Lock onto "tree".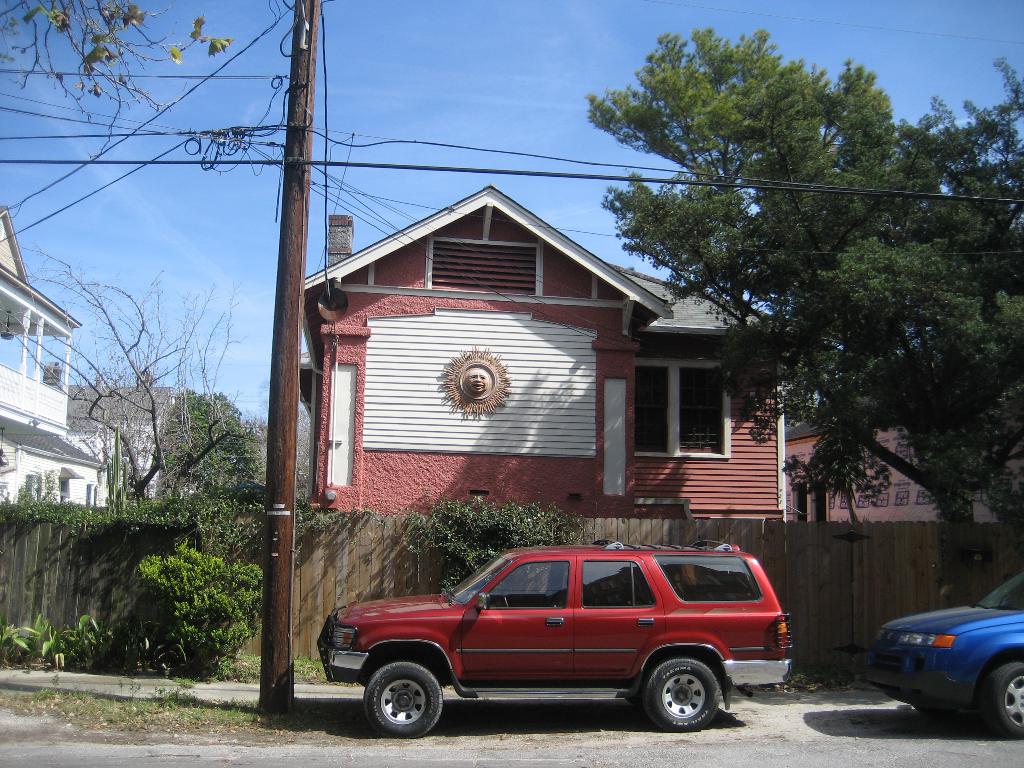
Locked: region(0, 247, 241, 599).
